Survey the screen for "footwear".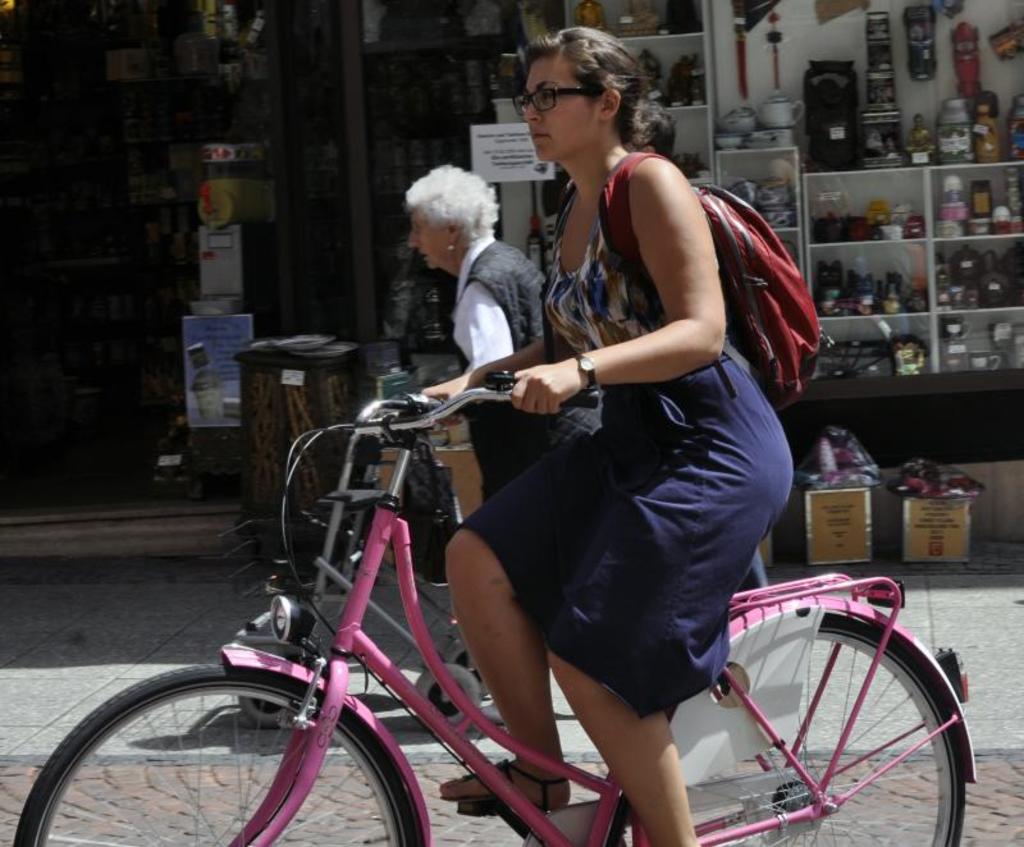
Survey found: 440/755/567/815.
